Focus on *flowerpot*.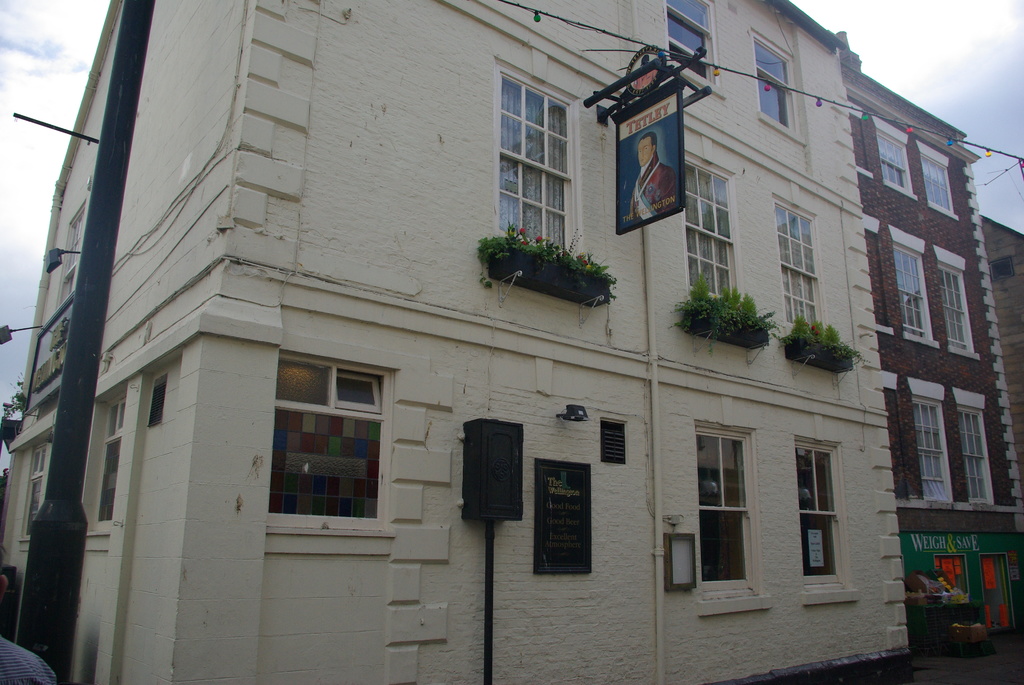
Focused at pyautogui.locateOnScreen(787, 343, 856, 374).
